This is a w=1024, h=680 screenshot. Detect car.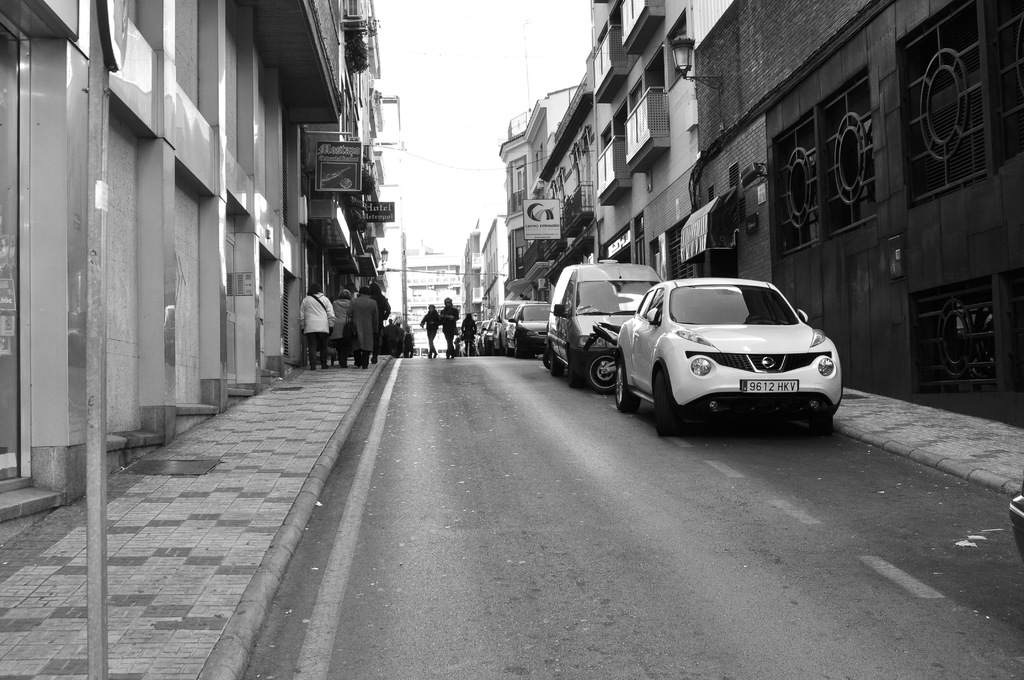
bbox(1009, 482, 1023, 550).
